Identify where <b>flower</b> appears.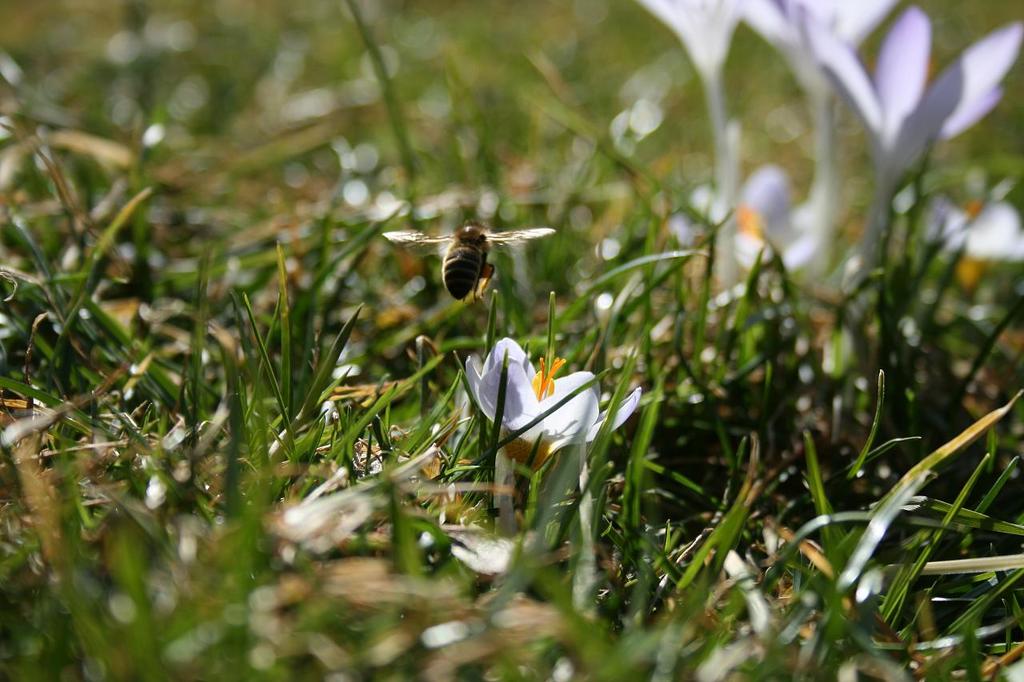
Appears at 740 0 901 282.
